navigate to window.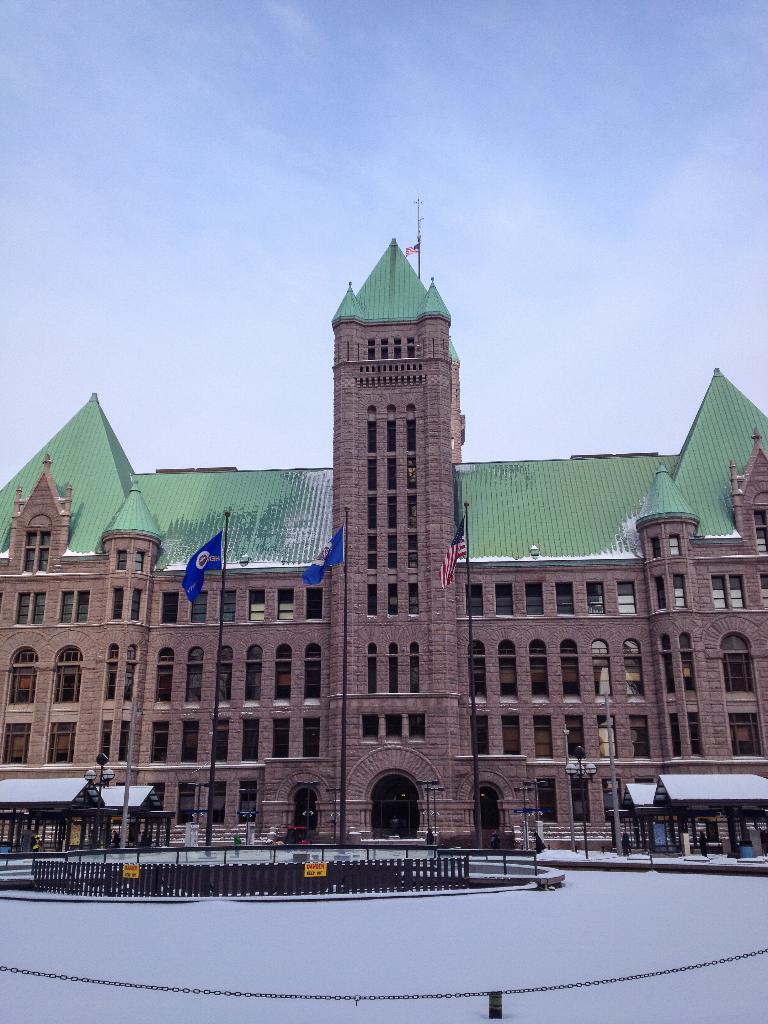
Navigation target: <region>472, 717, 488, 755</region>.
